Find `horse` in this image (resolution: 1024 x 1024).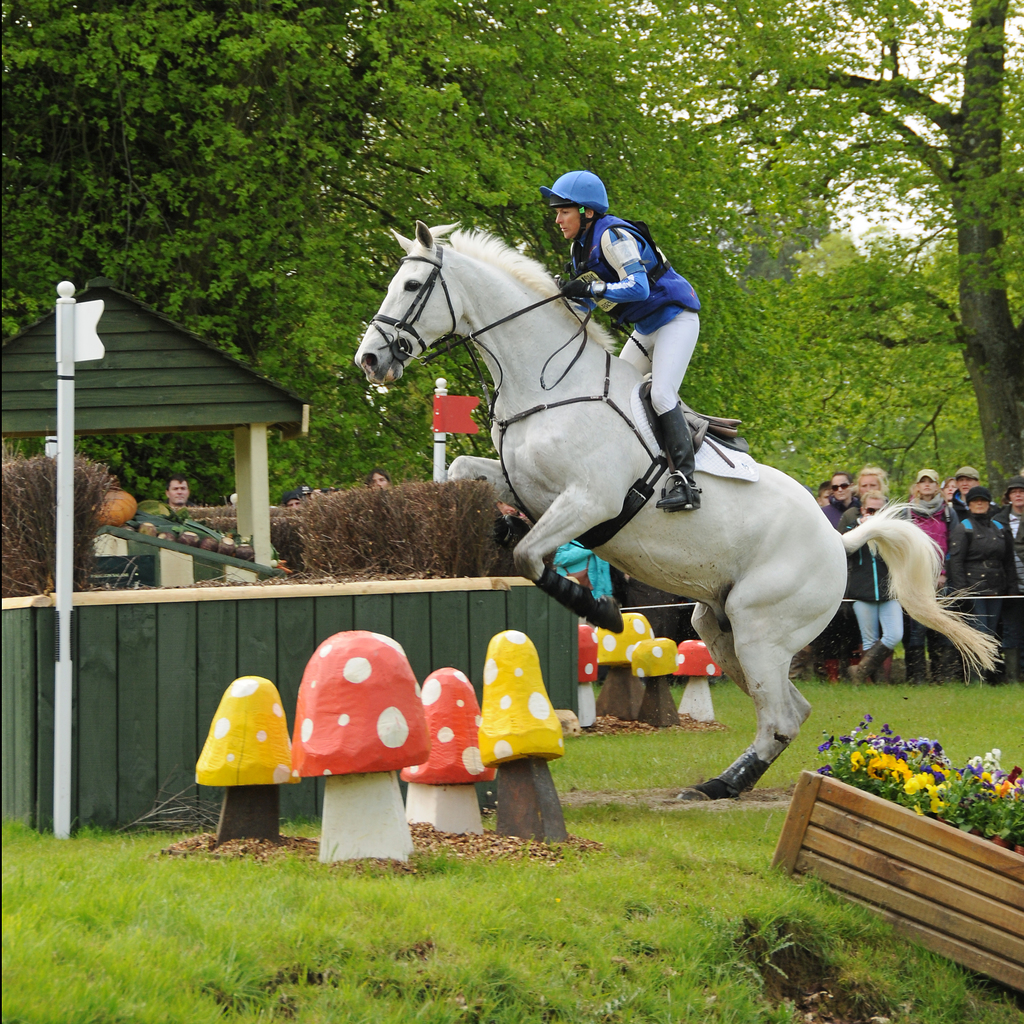
[x1=353, y1=220, x2=1006, y2=806].
